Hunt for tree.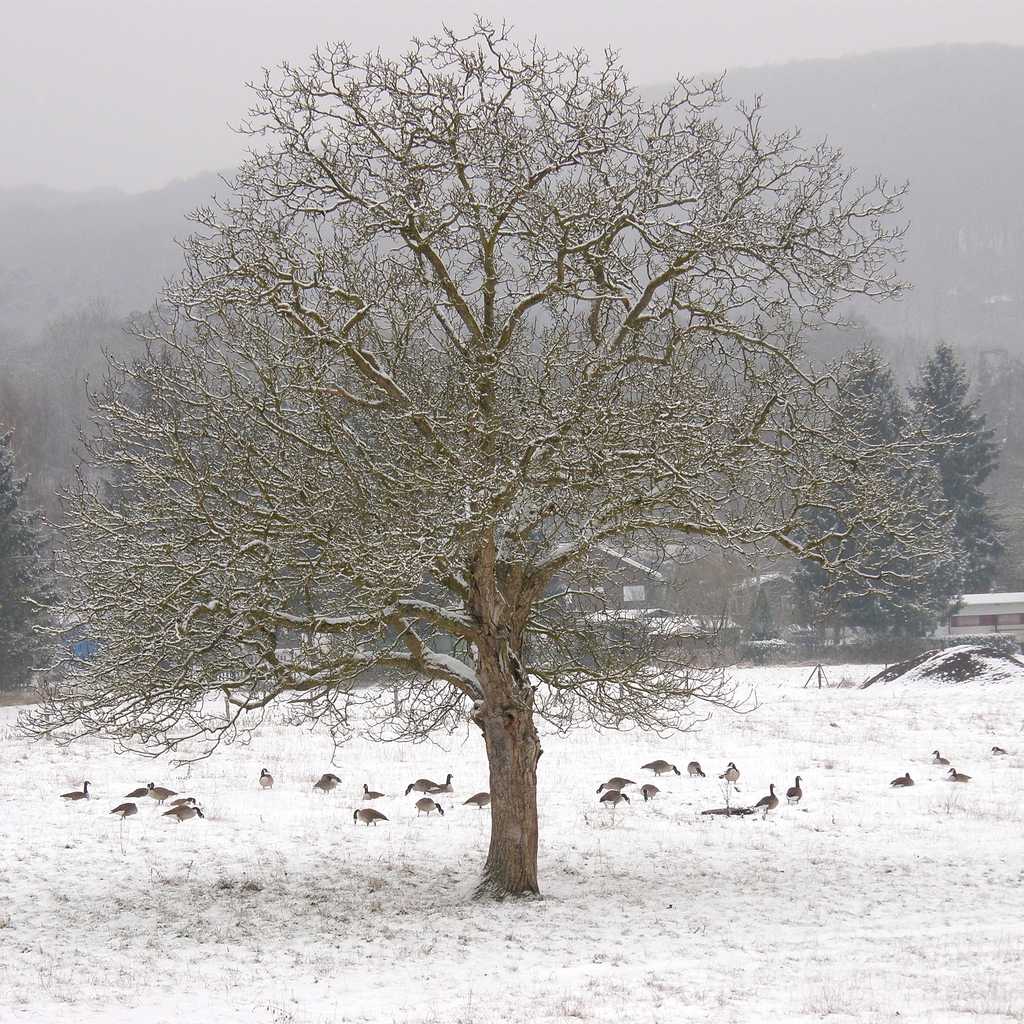
Hunted down at bbox(95, 8, 924, 929).
